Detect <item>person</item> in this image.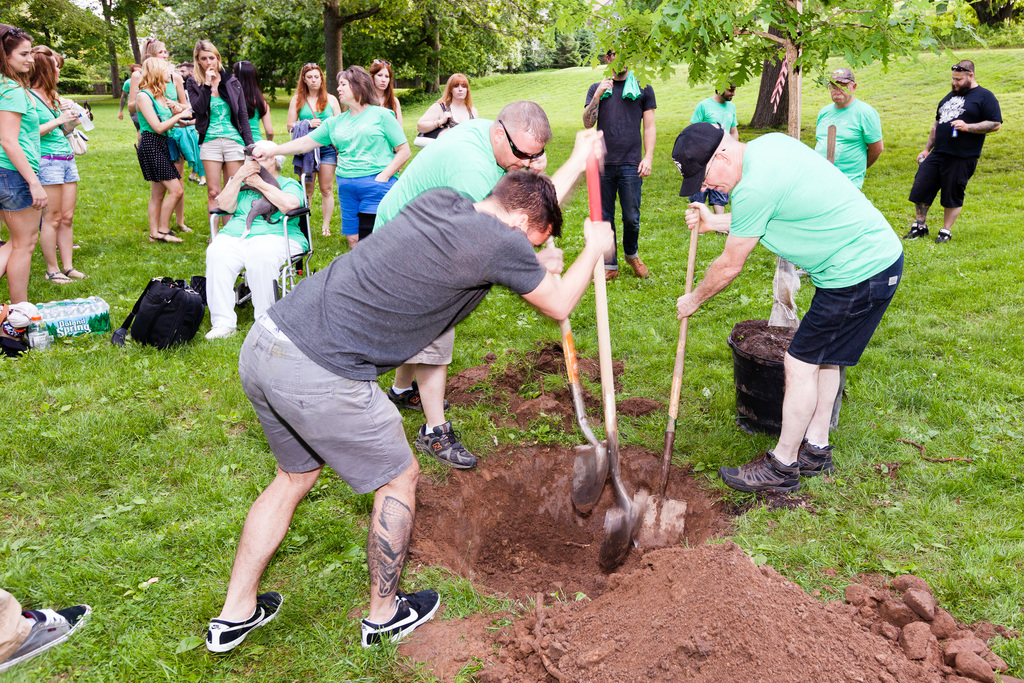
Detection: [x1=367, y1=60, x2=403, y2=129].
